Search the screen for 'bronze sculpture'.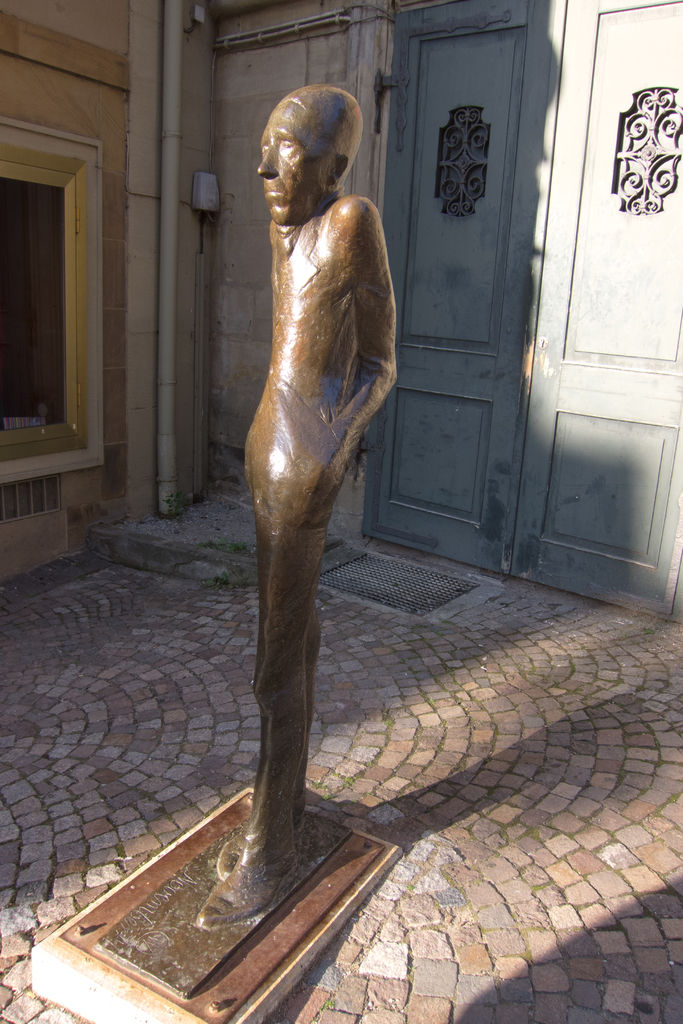
Found at crop(223, 72, 398, 905).
